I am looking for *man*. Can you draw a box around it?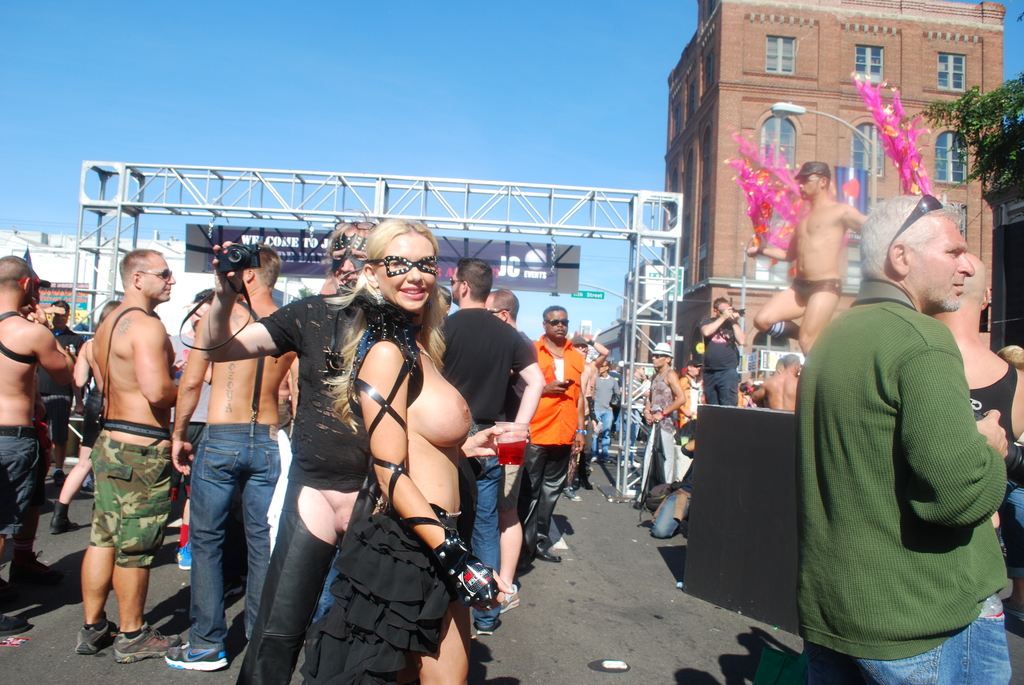
Sure, the bounding box is bbox(73, 247, 182, 665).
